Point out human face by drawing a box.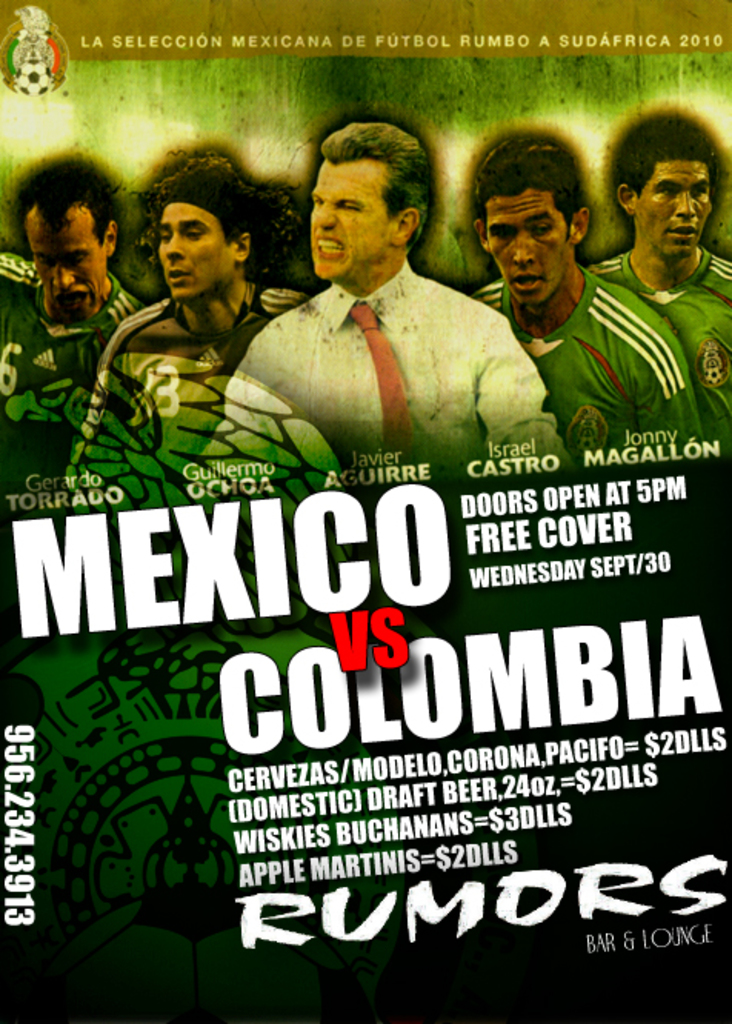
<bbox>484, 185, 572, 300</bbox>.
